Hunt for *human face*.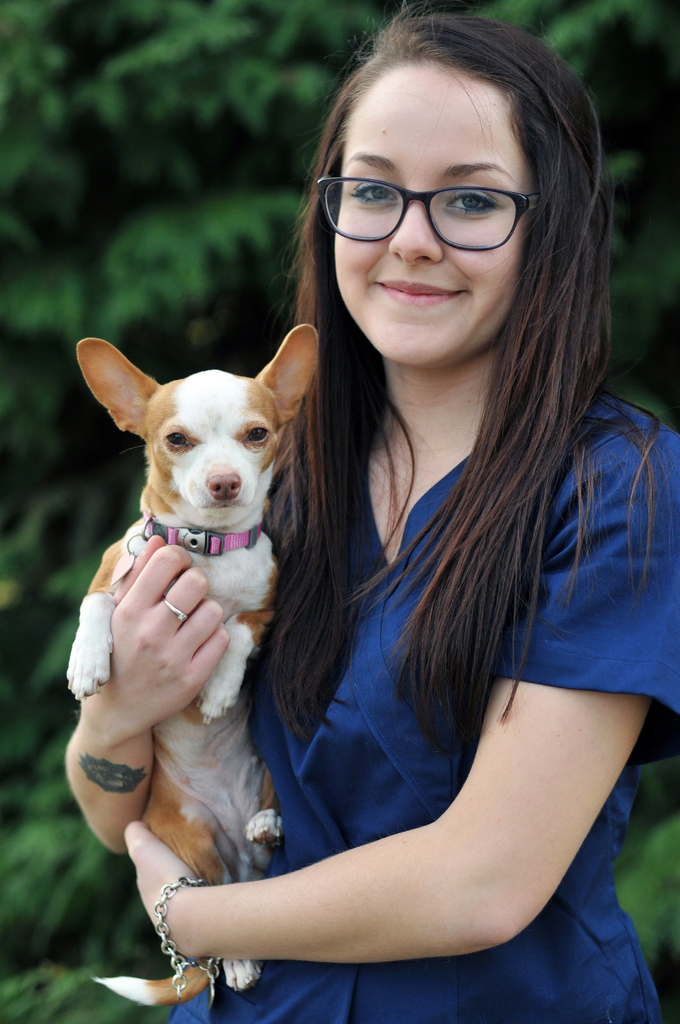
Hunted down at left=333, top=66, right=527, bottom=369.
